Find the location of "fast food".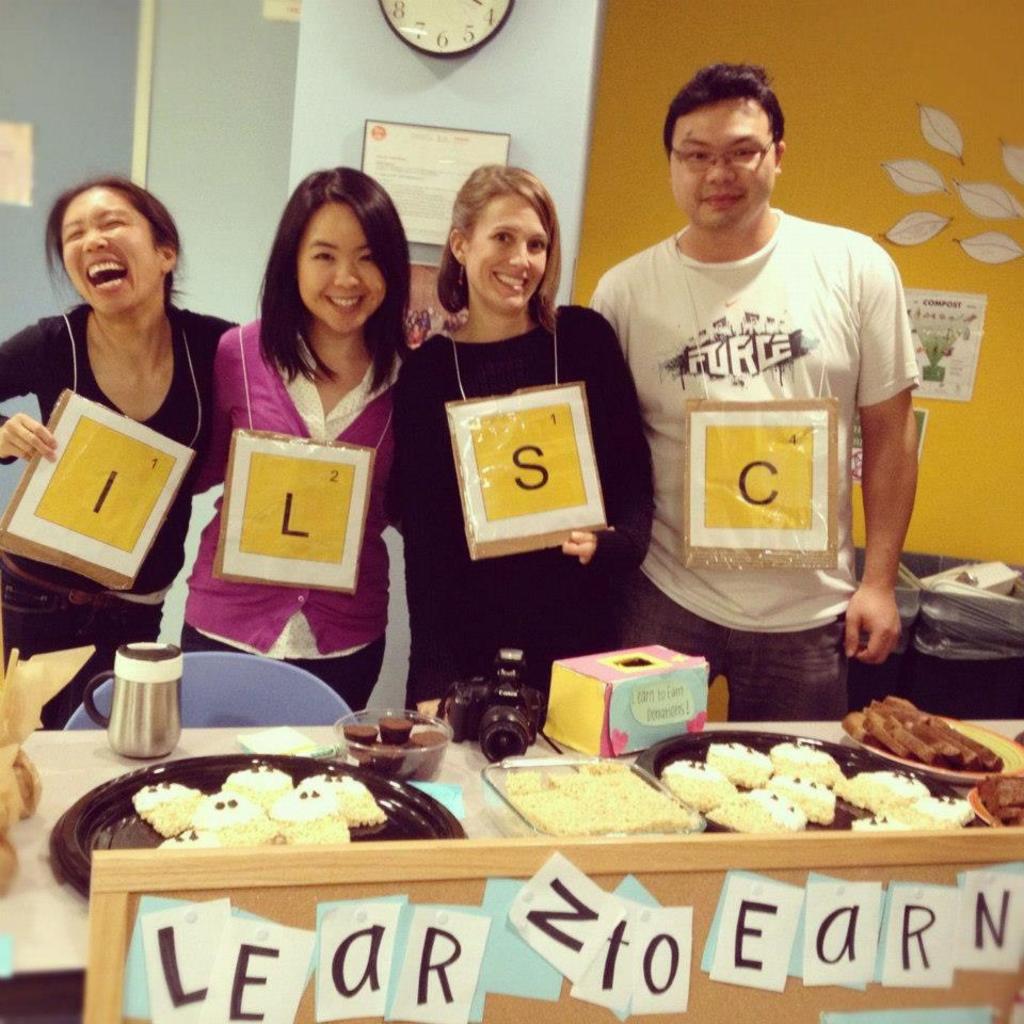
Location: (left=293, top=771, right=398, bottom=842).
